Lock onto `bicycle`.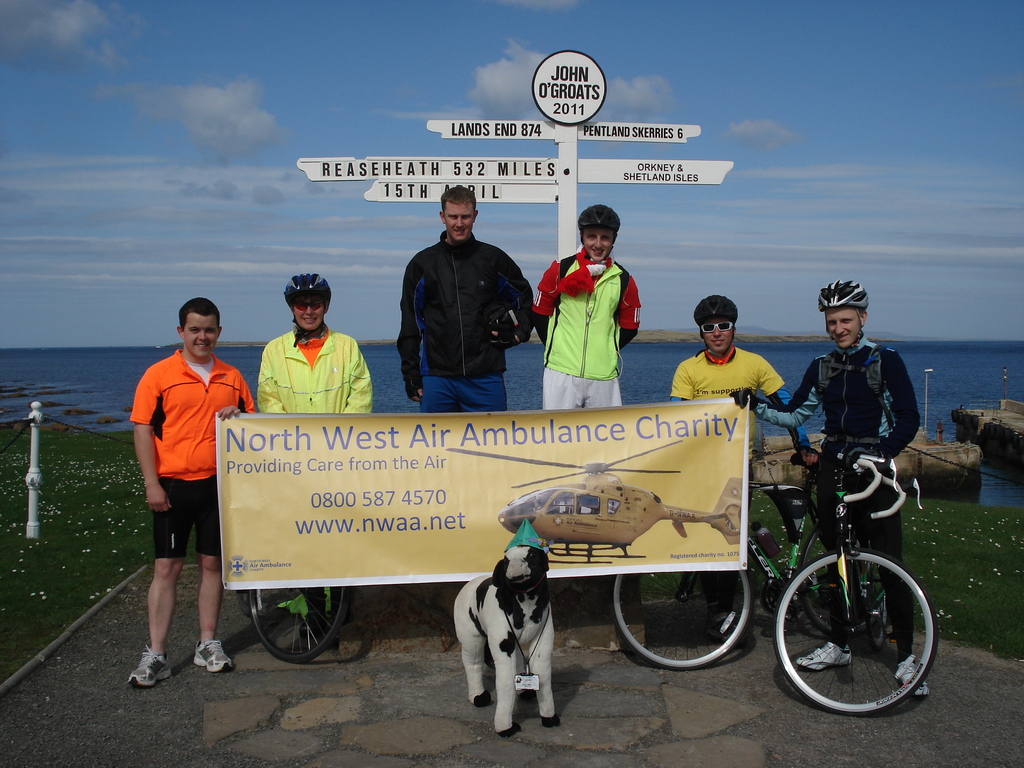
Locked: left=233, top=588, right=353, bottom=663.
